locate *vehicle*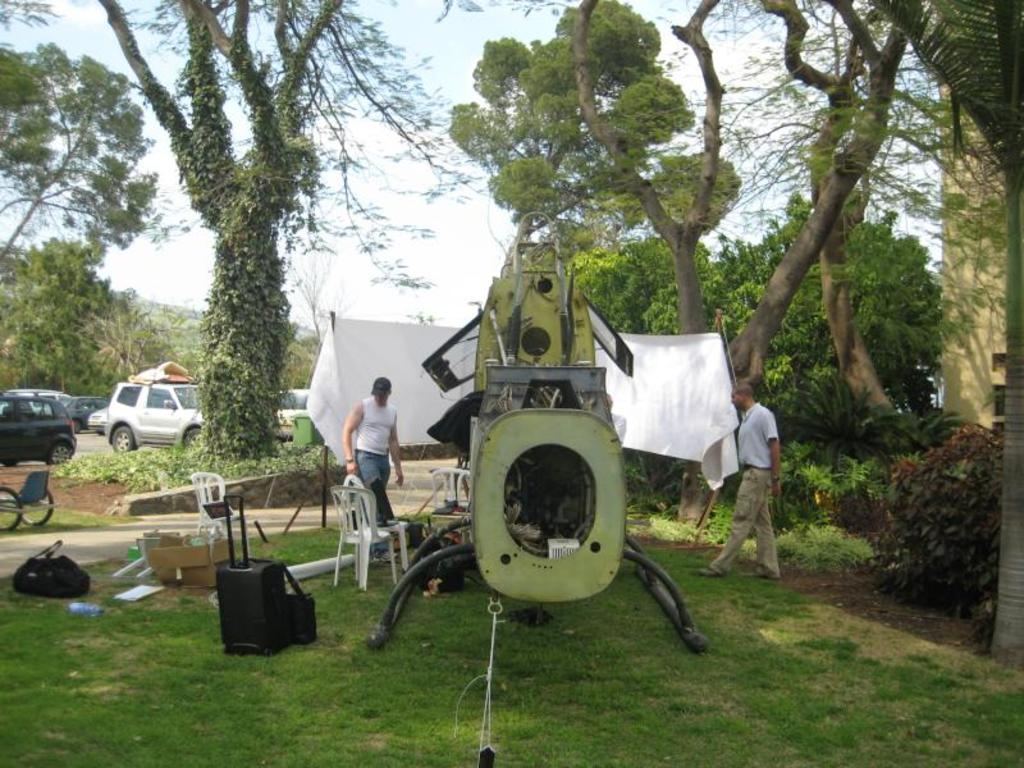
left=0, top=387, right=68, bottom=408
